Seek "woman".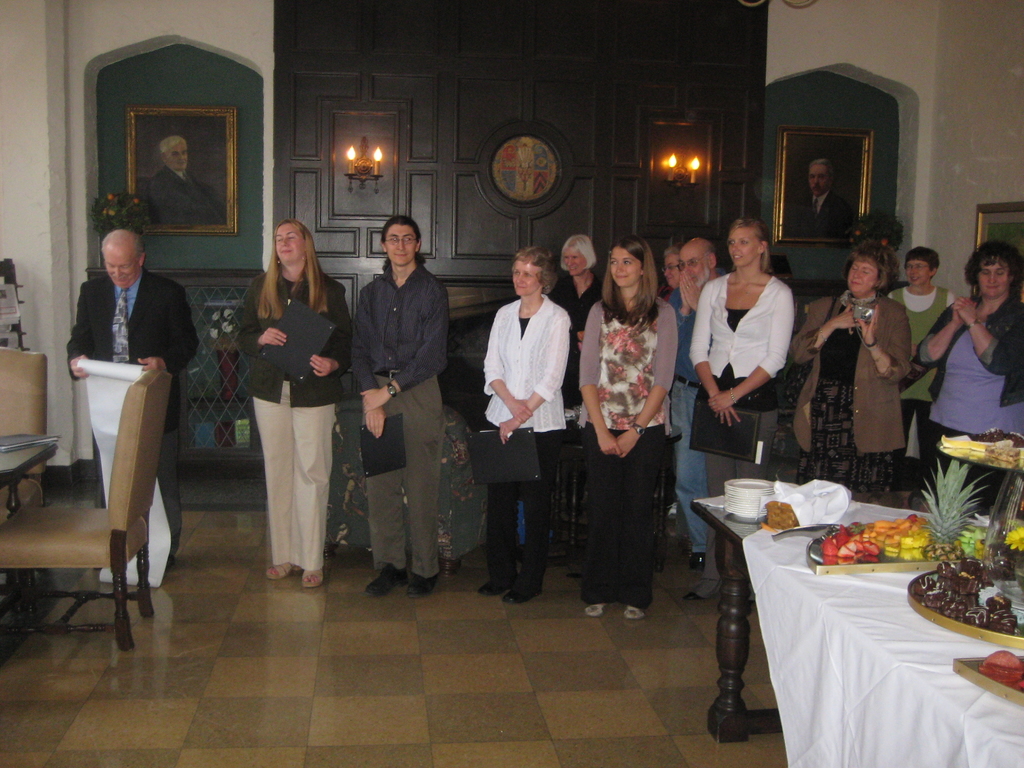
<box>228,210,346,598</box>.
